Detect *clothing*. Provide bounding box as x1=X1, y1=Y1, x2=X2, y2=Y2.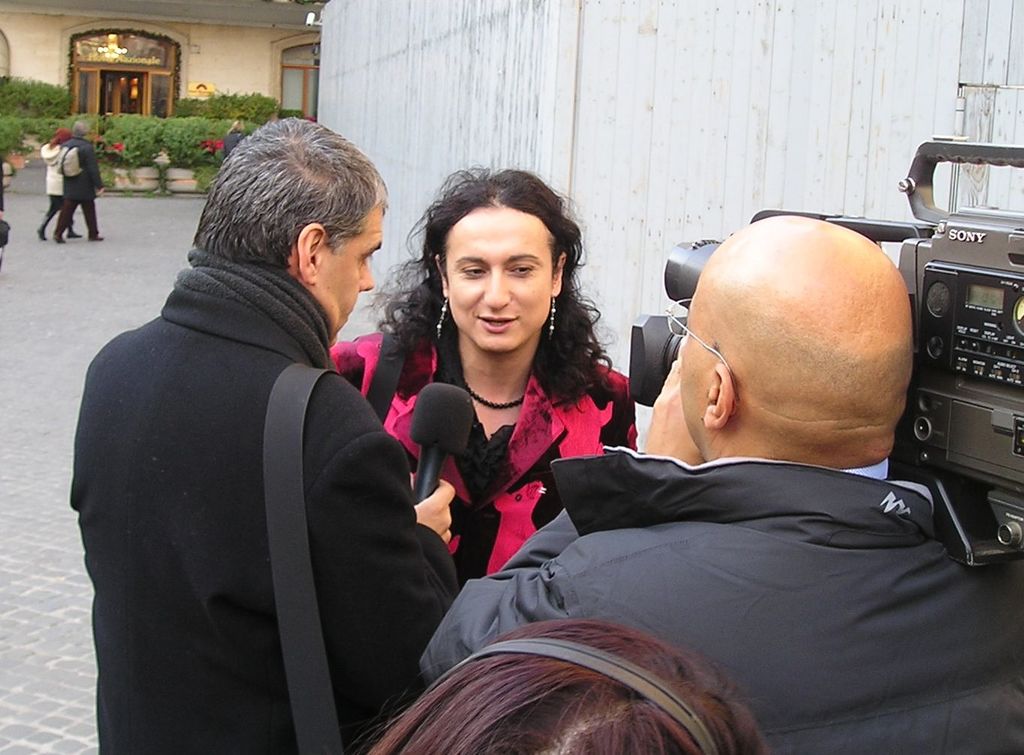
x1=417, y1=457, x2=1023, y2=749.
